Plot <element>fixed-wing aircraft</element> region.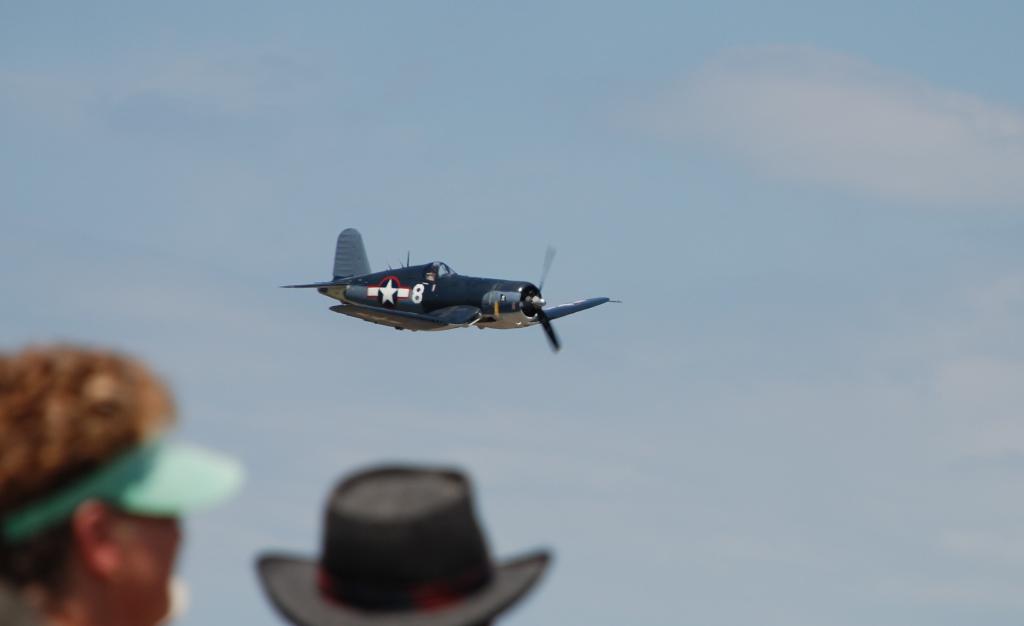
Plotted at (x1=280, y1=228, x2=624, y2=353).
